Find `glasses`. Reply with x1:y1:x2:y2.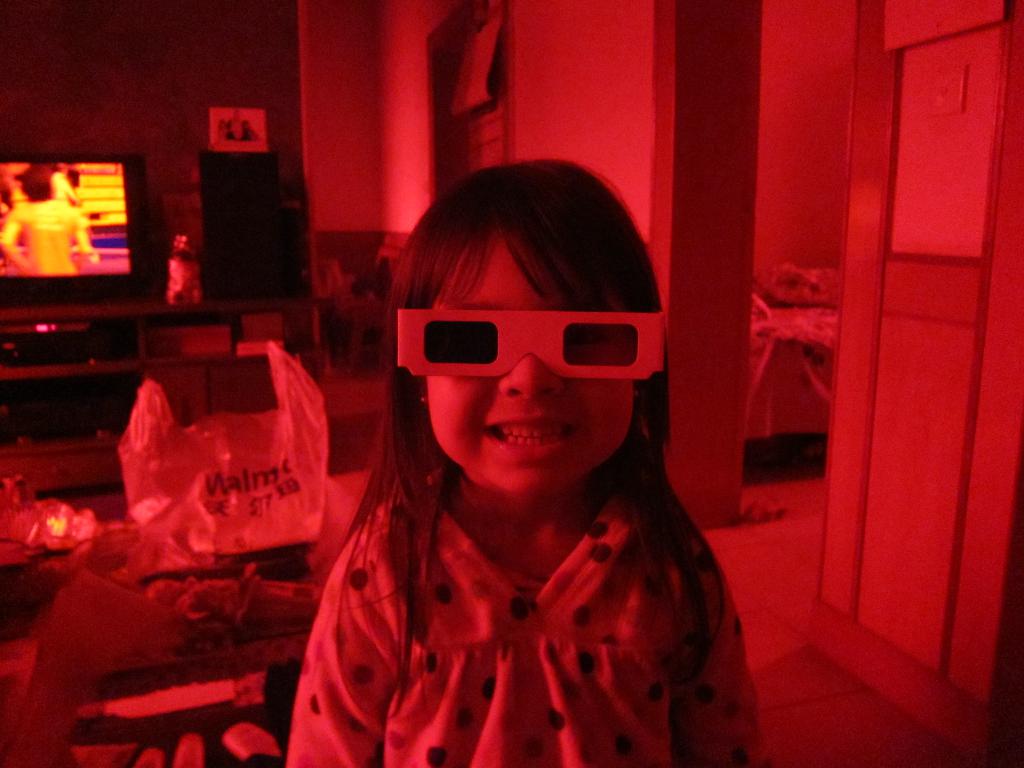
382:302:663:417.
